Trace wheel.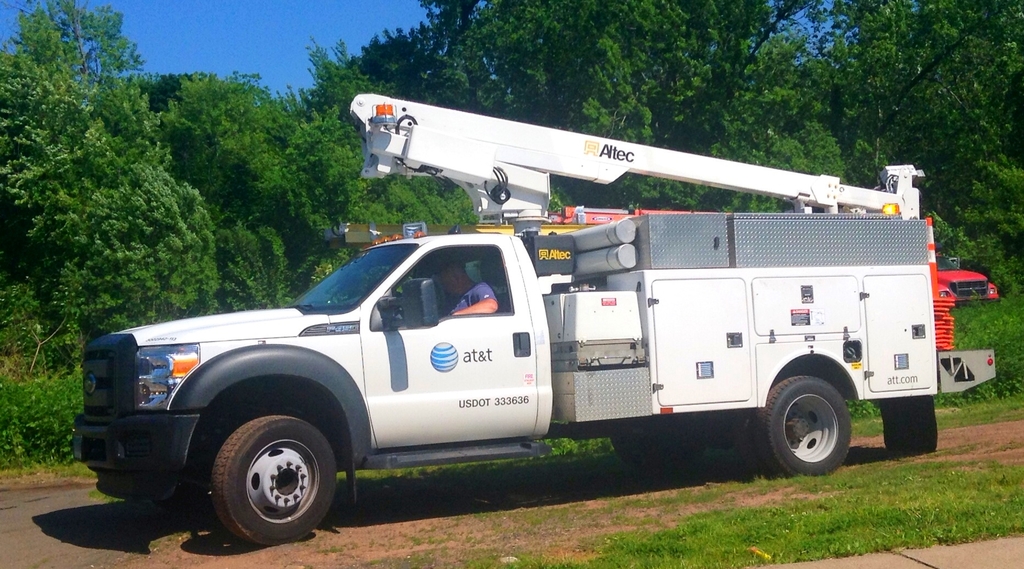
Traced to bbox(209, 413, 336, 548).
